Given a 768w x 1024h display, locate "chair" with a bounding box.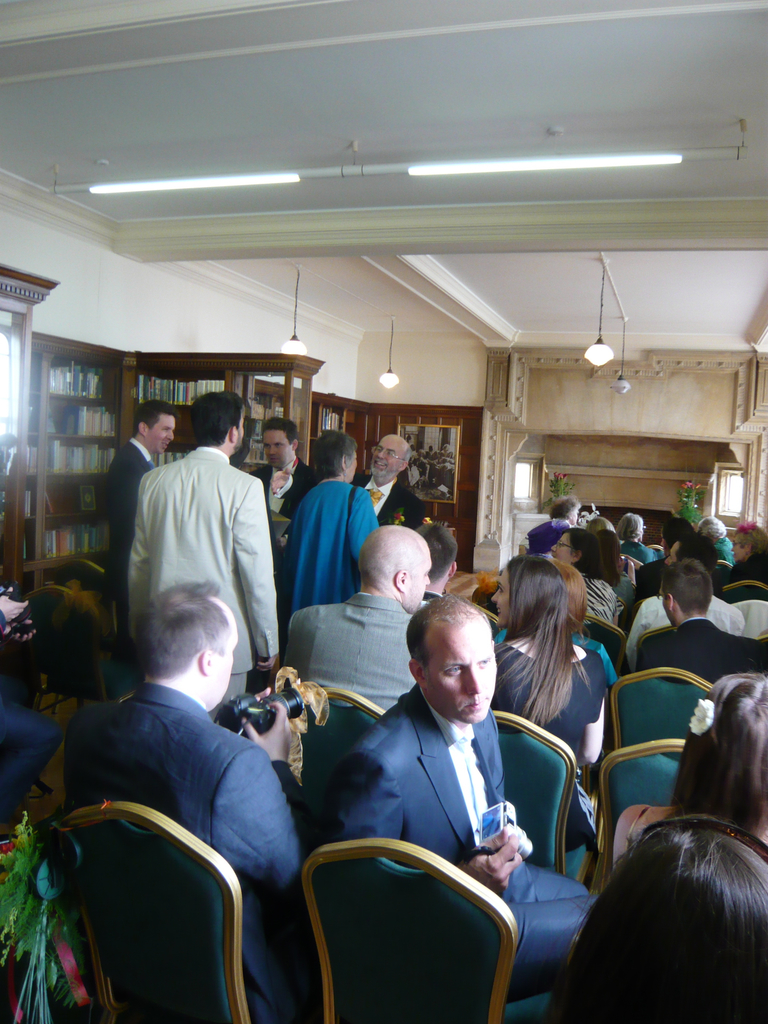
Located: bbox=(709, 579, 767, 610).
